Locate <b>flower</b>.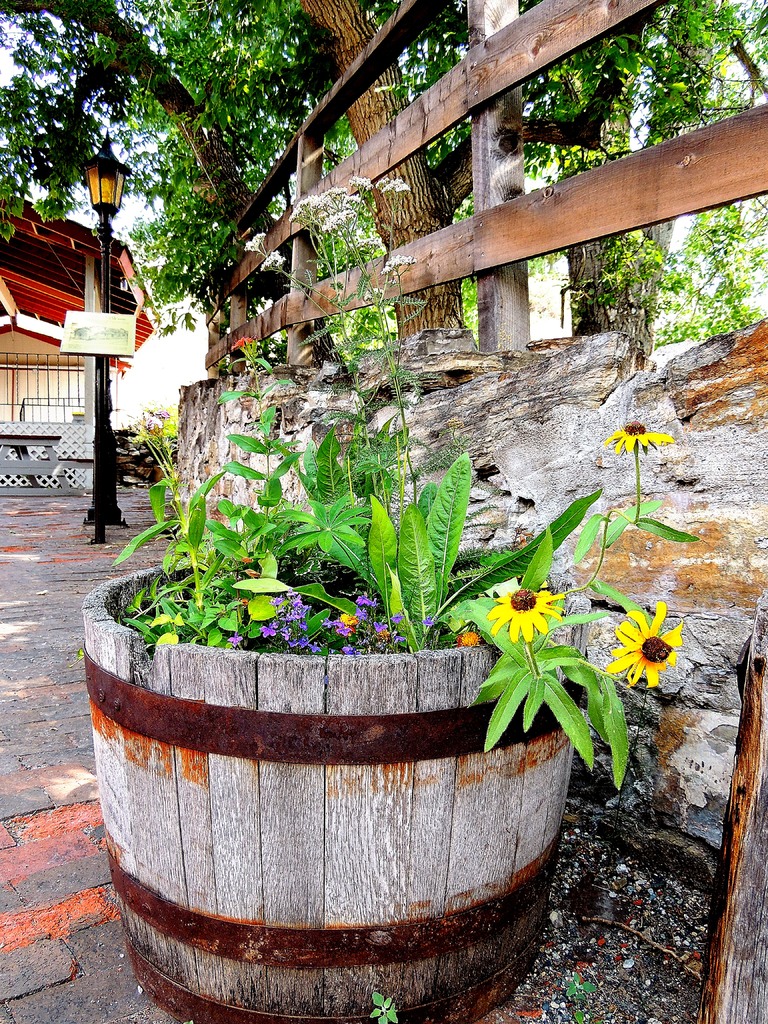
Bounding box: <region>246, 232, 265, 253</region>.
